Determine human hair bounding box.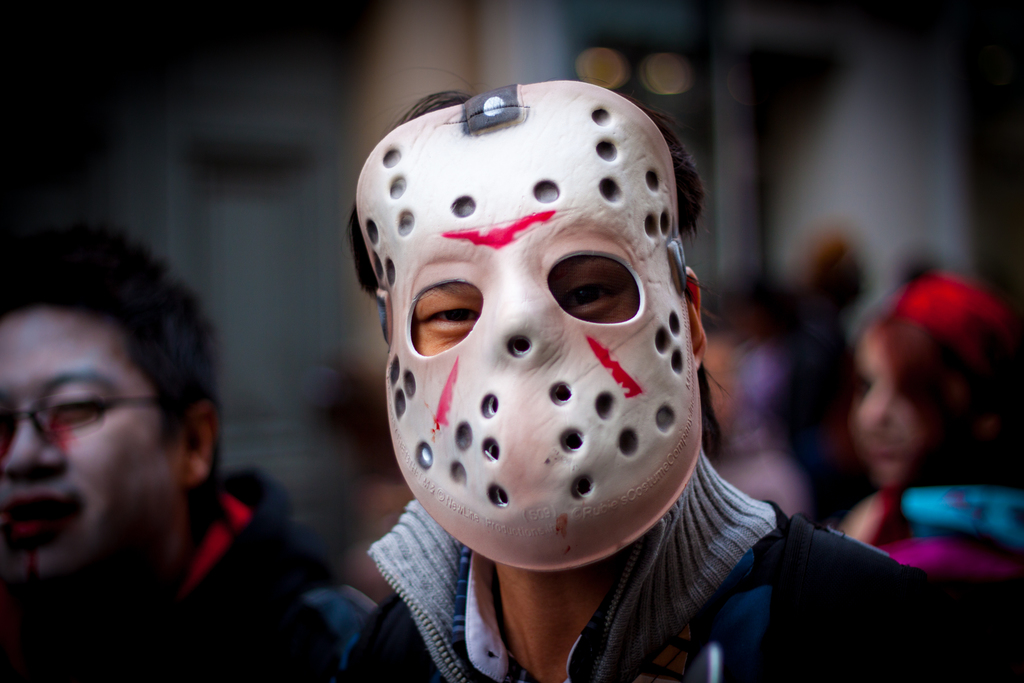
Determined: select_region(0, 201, 250, 538).
